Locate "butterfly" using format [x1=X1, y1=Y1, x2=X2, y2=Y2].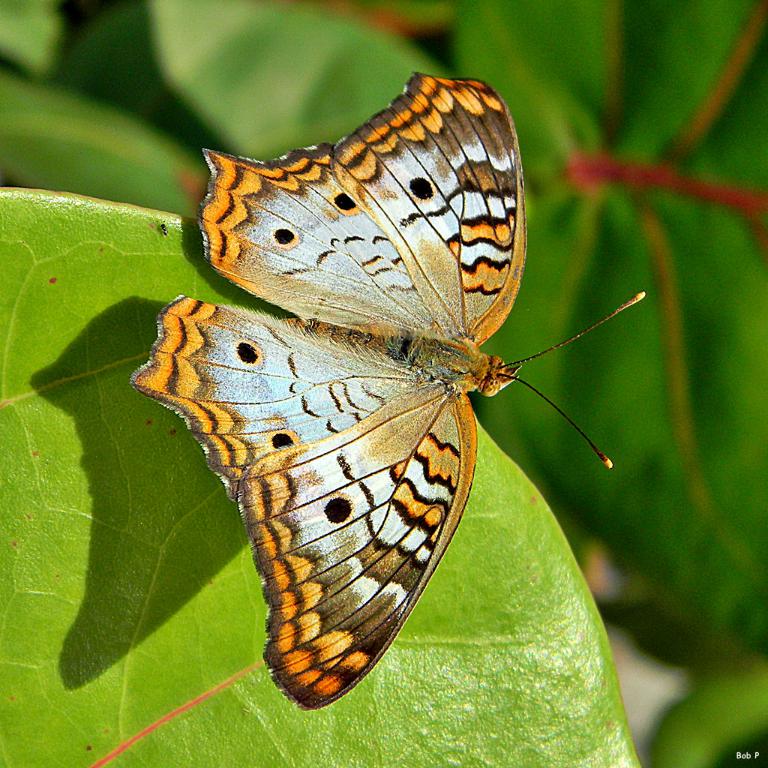
[x1=137, y1=73, x2=658, y2=721].
